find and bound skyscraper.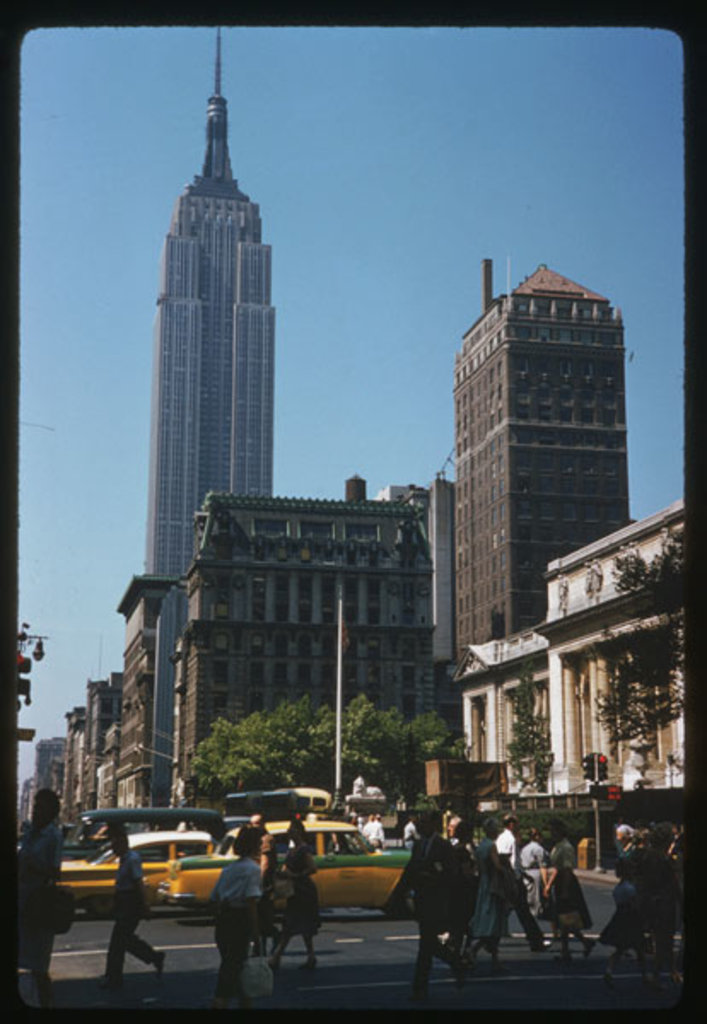
Bound: rect(113, 87, 313, 659).
